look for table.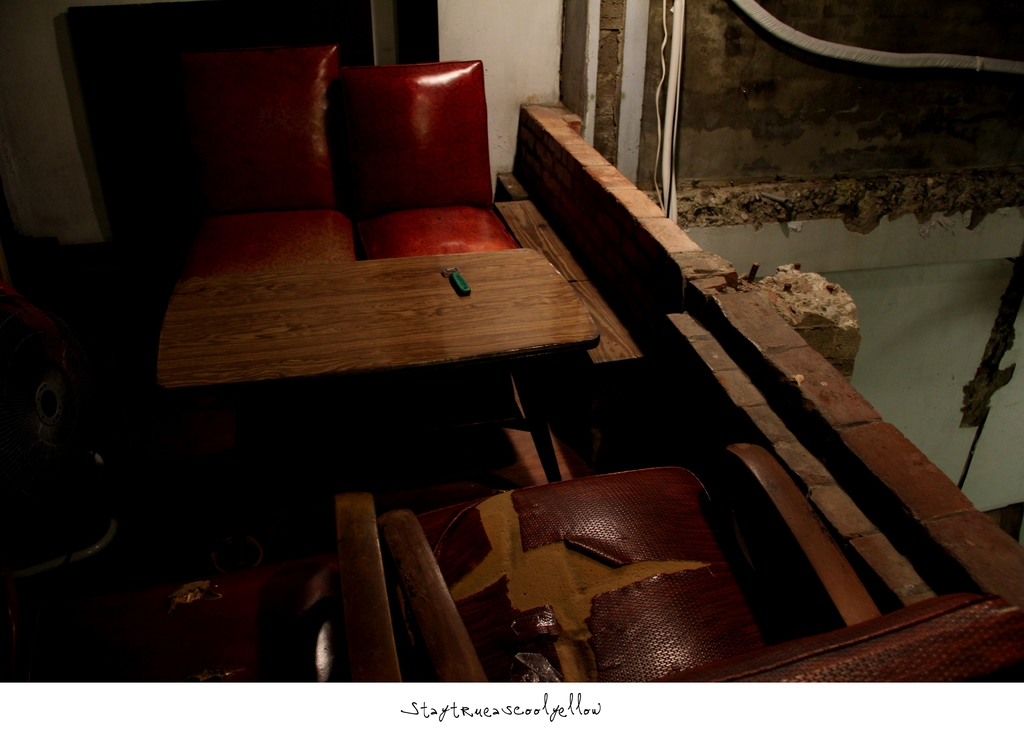
Found: left=161, top=276, right=602, bottom=484.
